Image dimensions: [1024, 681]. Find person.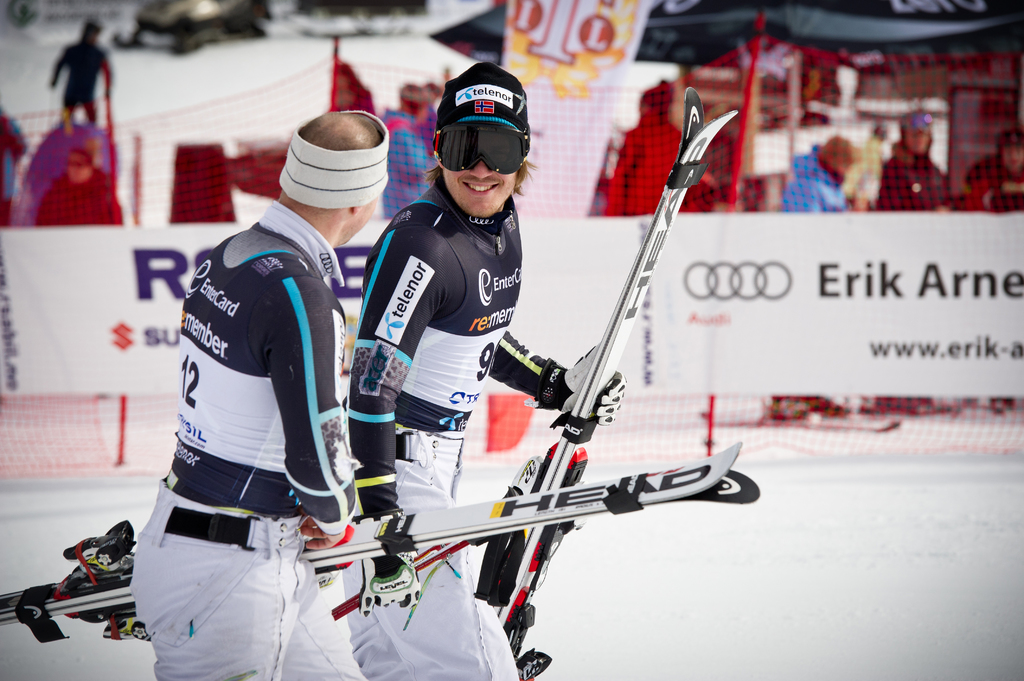
select_region(50, 18, 110, 141).
